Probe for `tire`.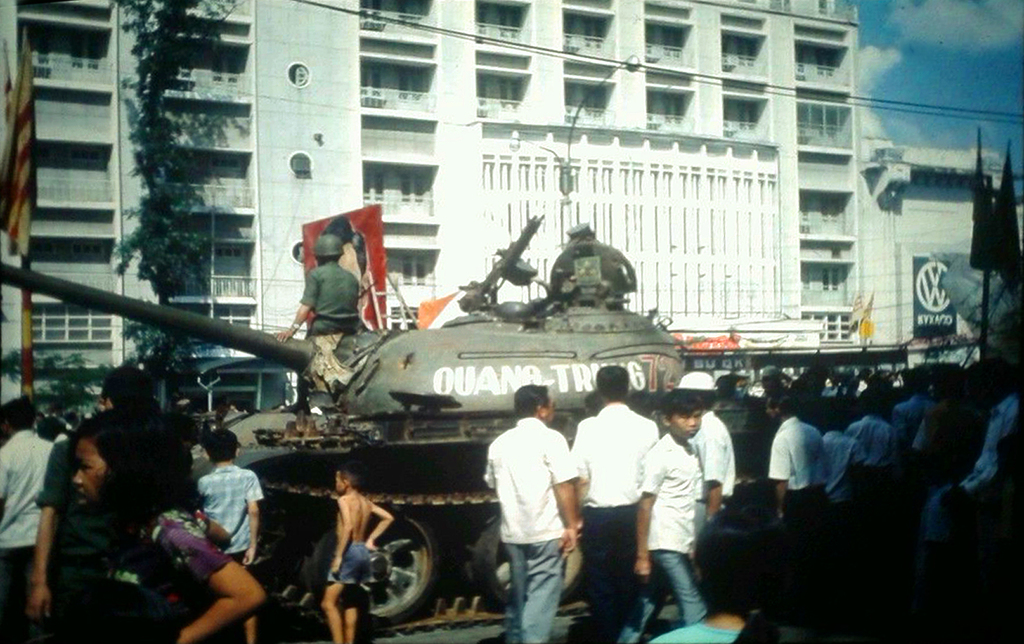
Probe result: region(306, 508, 442, 626).
